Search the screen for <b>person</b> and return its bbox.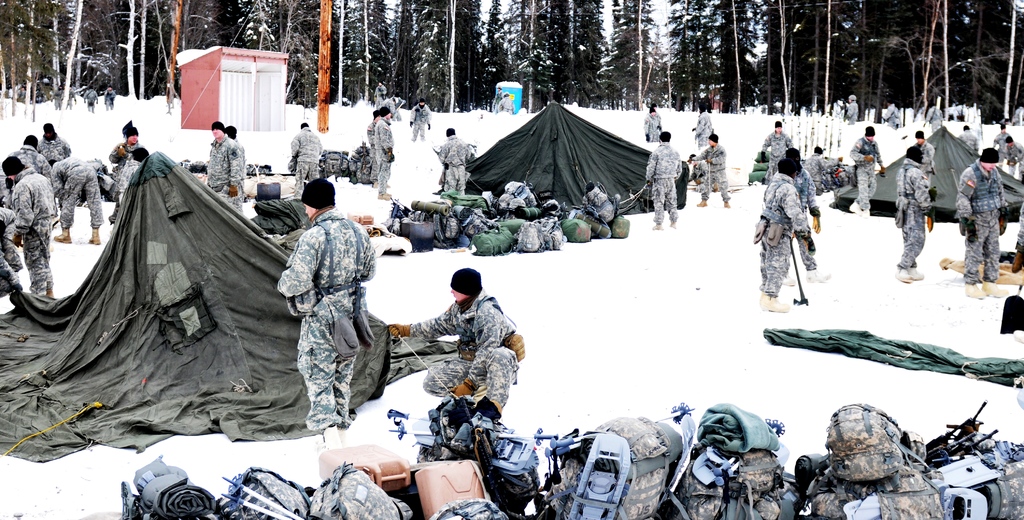
Found: [x1=954, y1=147, x2=1012, y2=286].
